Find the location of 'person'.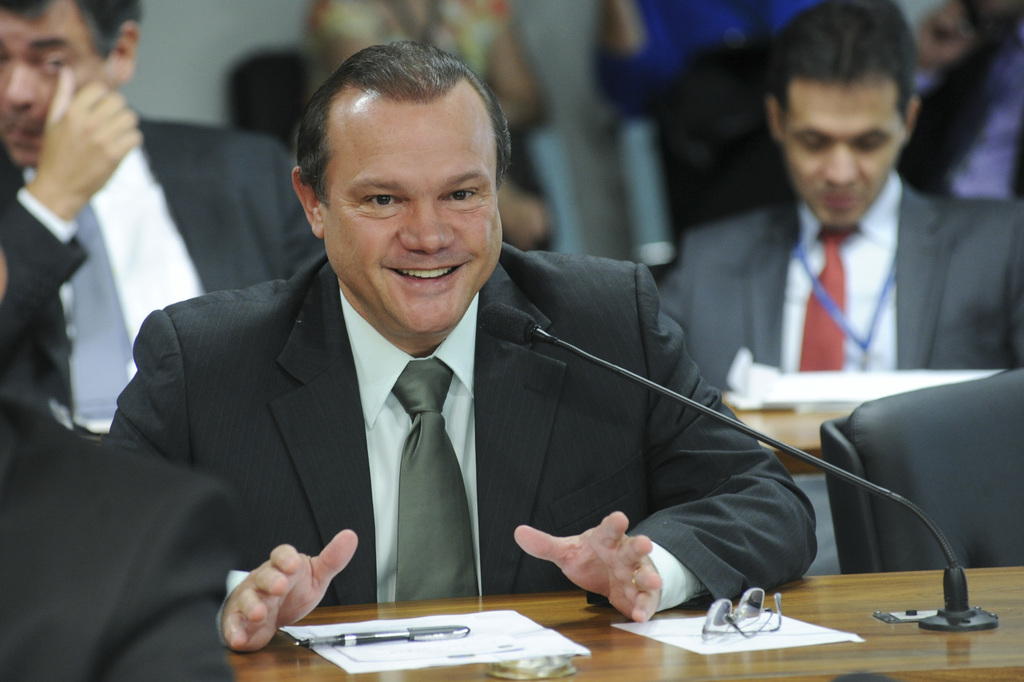
Location: rect(102, 61, 806, 661).
